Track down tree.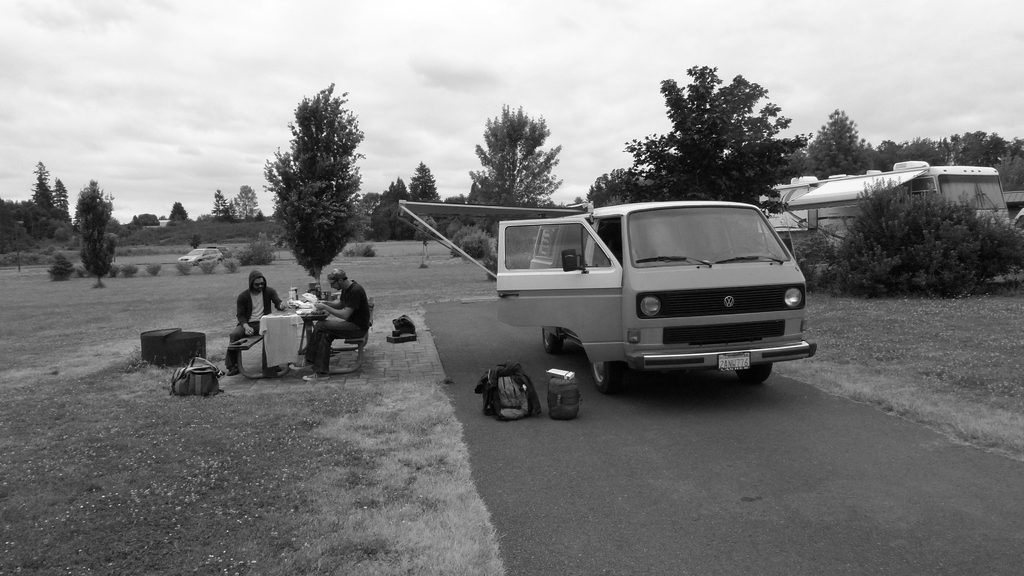
Tracked to left=73, top=177, right=127, bottom=291.
